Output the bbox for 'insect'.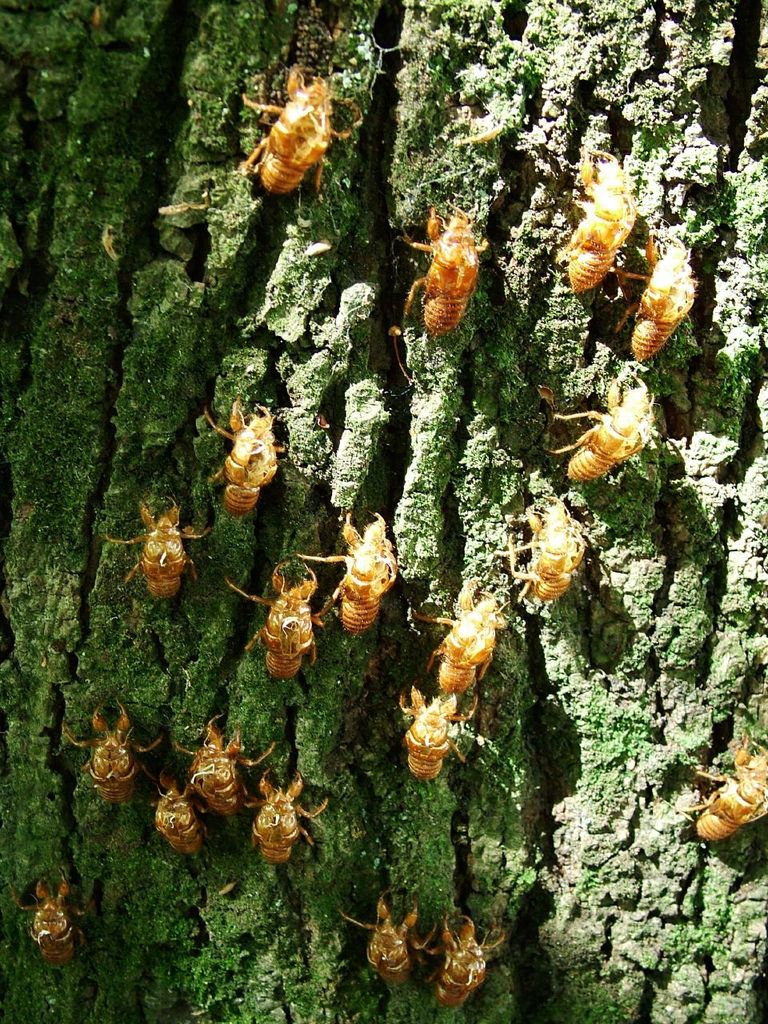
x1=225, y1=561, x2=323, y2=677.
